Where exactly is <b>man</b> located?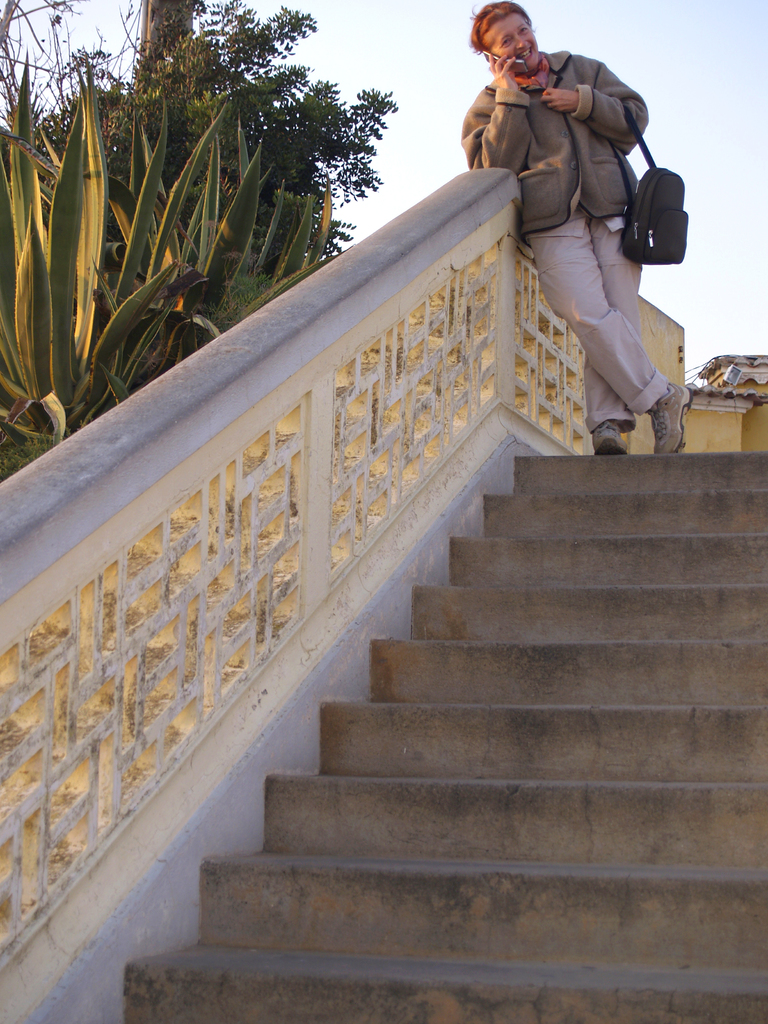
Its bounding box is bbox=[469, 23, 701, 467].
